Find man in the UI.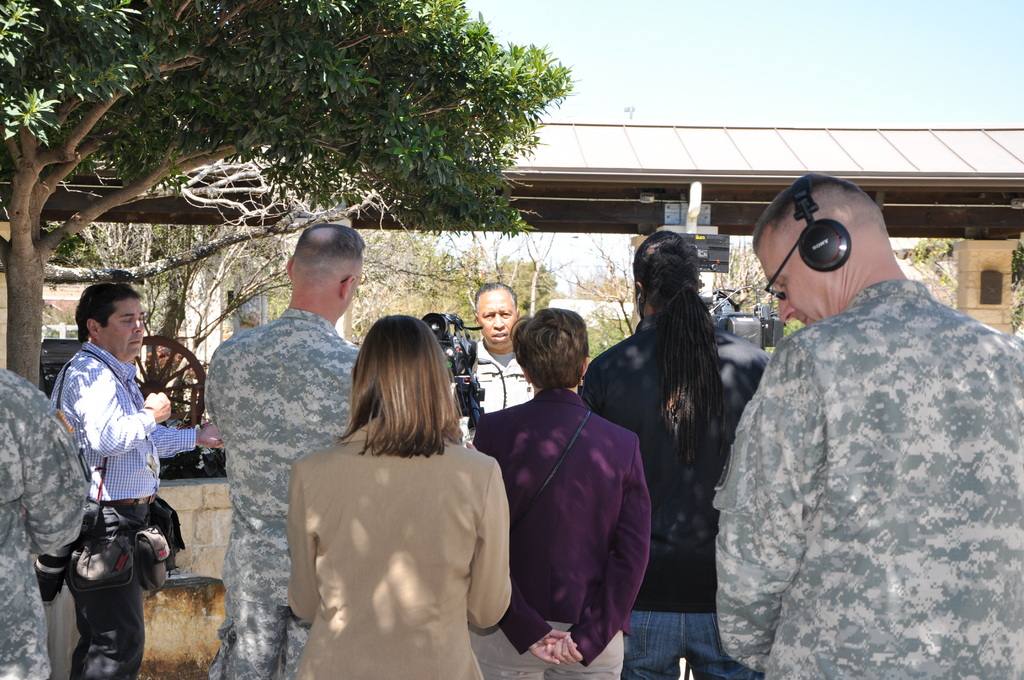
UI element at [576,229,774,679].
